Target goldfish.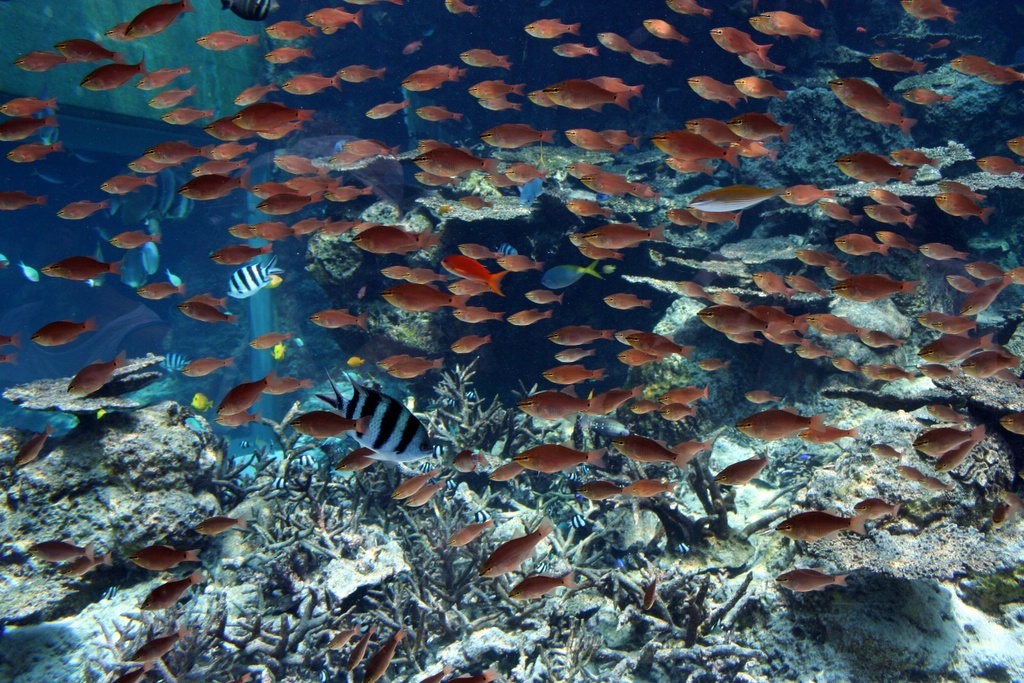
Target region: bbox(652, 131, 739, 175).
